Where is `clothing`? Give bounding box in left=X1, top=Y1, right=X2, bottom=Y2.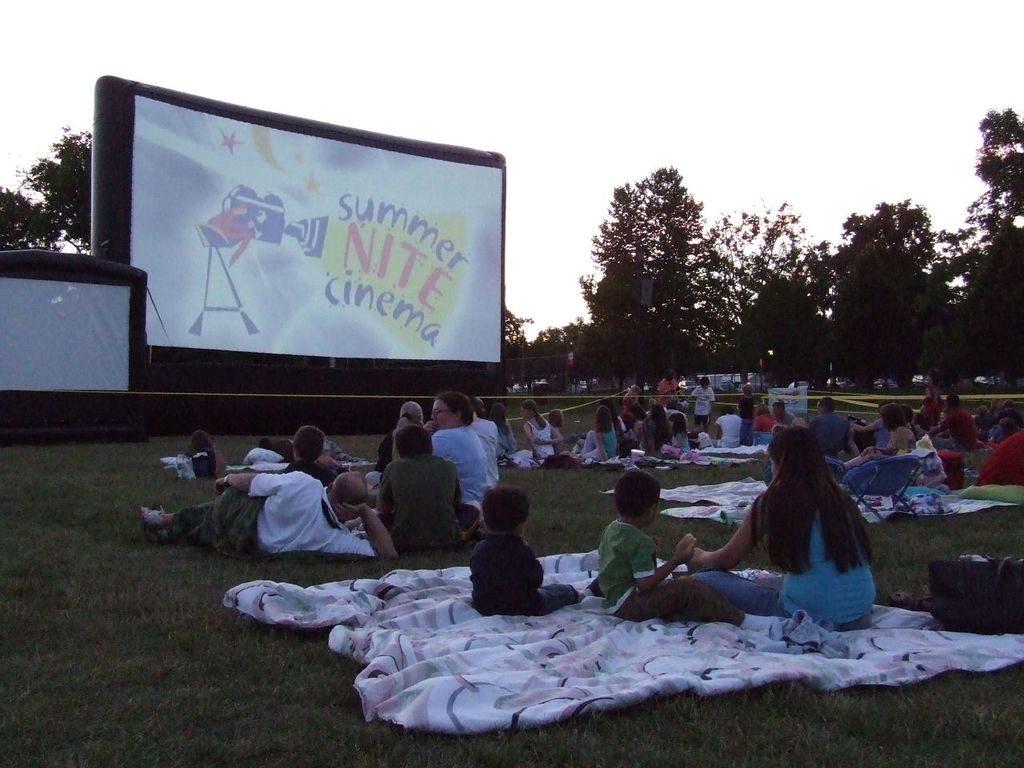
left=695, top=486, right=879, bottom=634.
